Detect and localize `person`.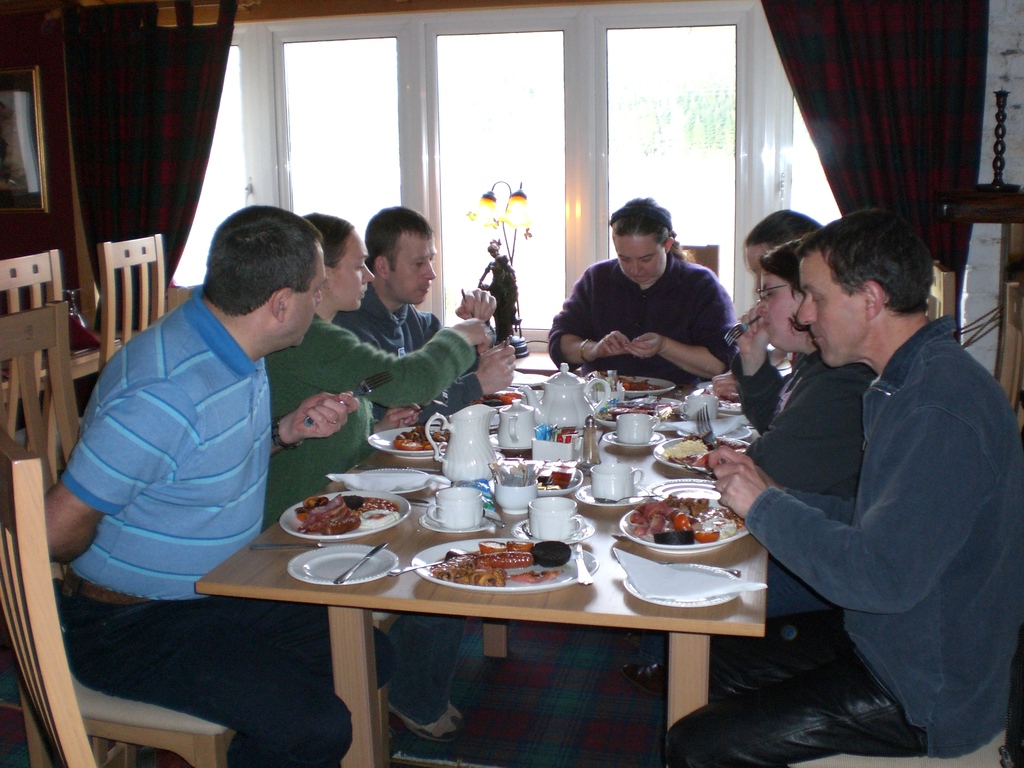
Localized at [left=705, top=206, right=865, bottom=424].
